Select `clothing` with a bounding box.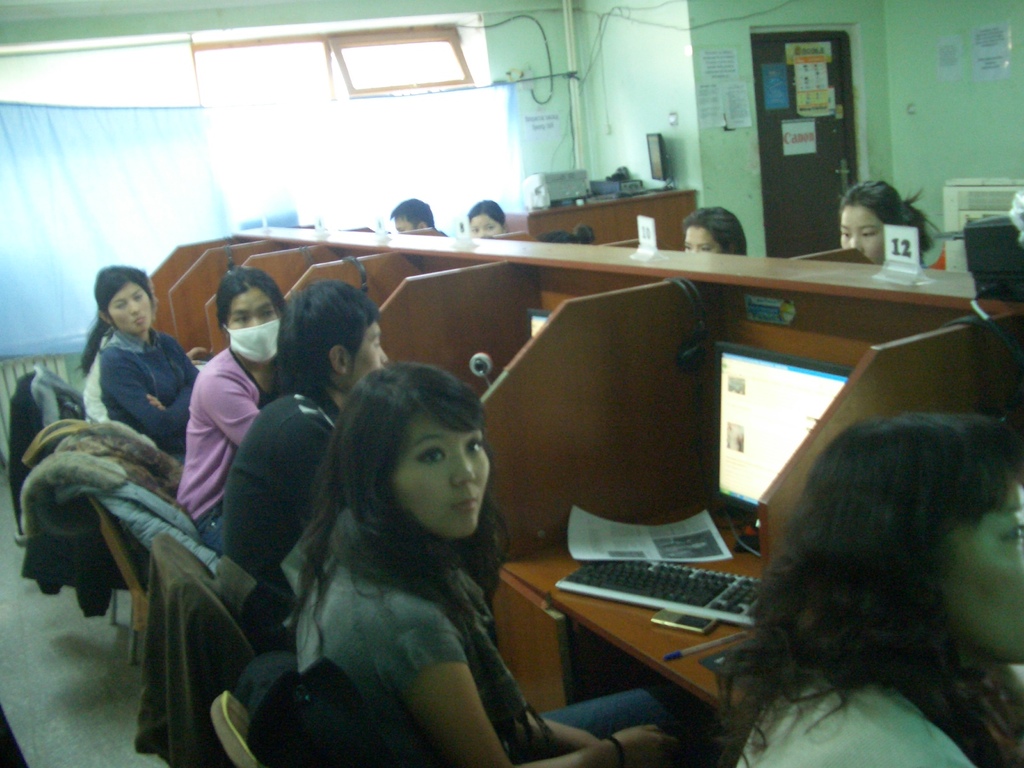
{"x1": 291, "y1": 550, "x2": 714, "y2": 767}.
